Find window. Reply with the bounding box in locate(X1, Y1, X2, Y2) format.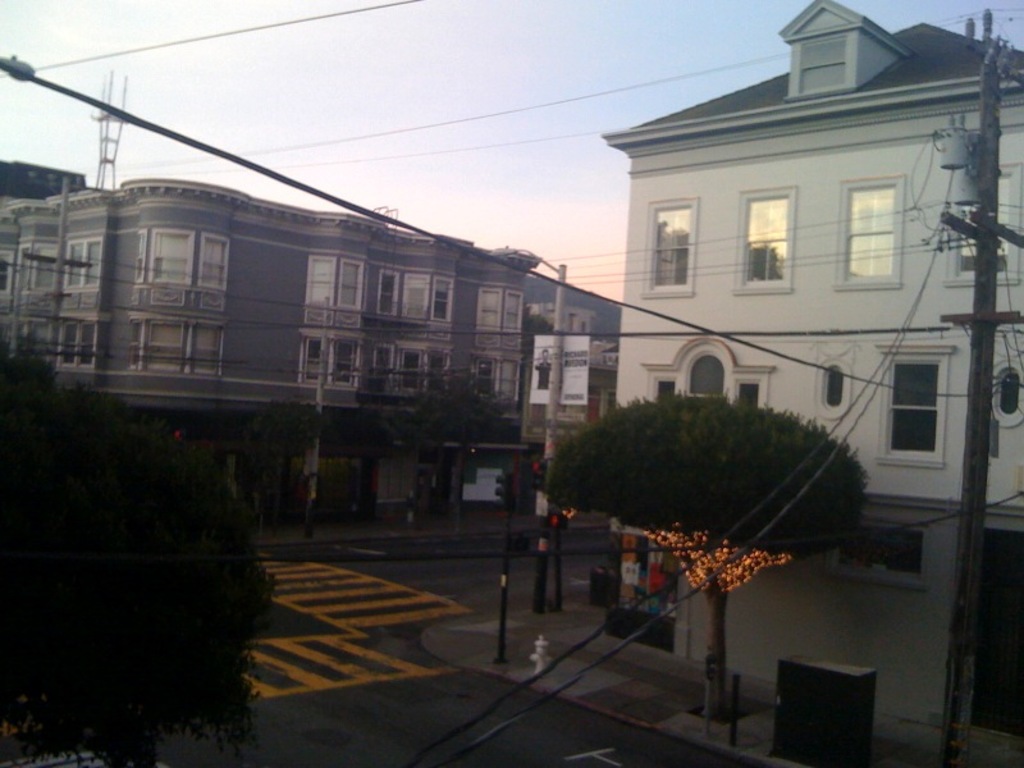
locate(127, 220, 236, 298).
